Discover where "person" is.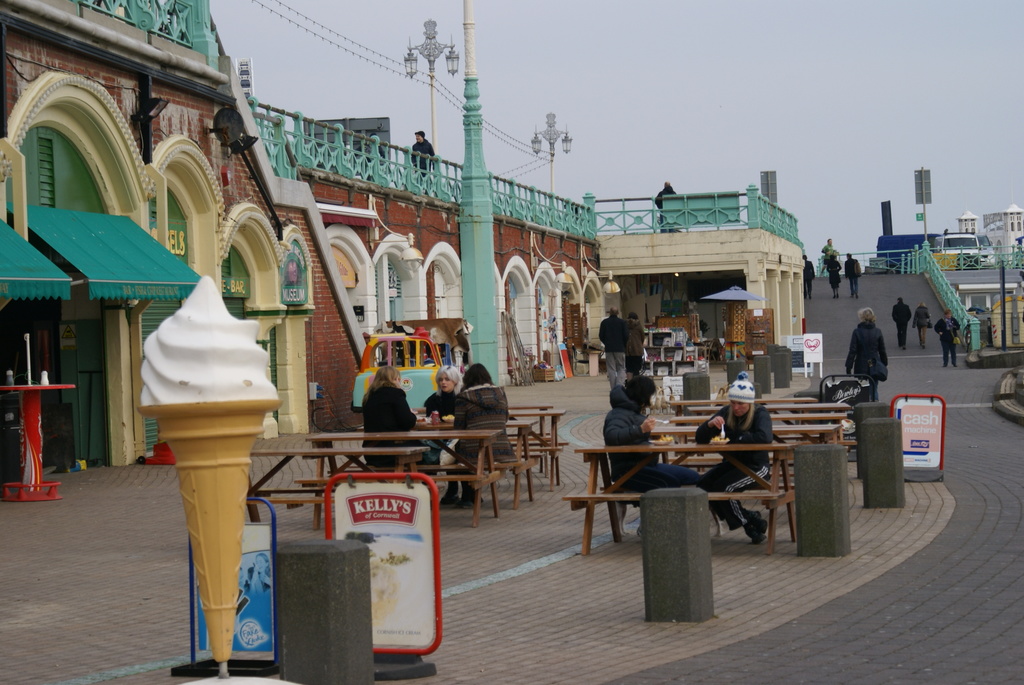
Discovered at region(889, 293, 913, 357).
